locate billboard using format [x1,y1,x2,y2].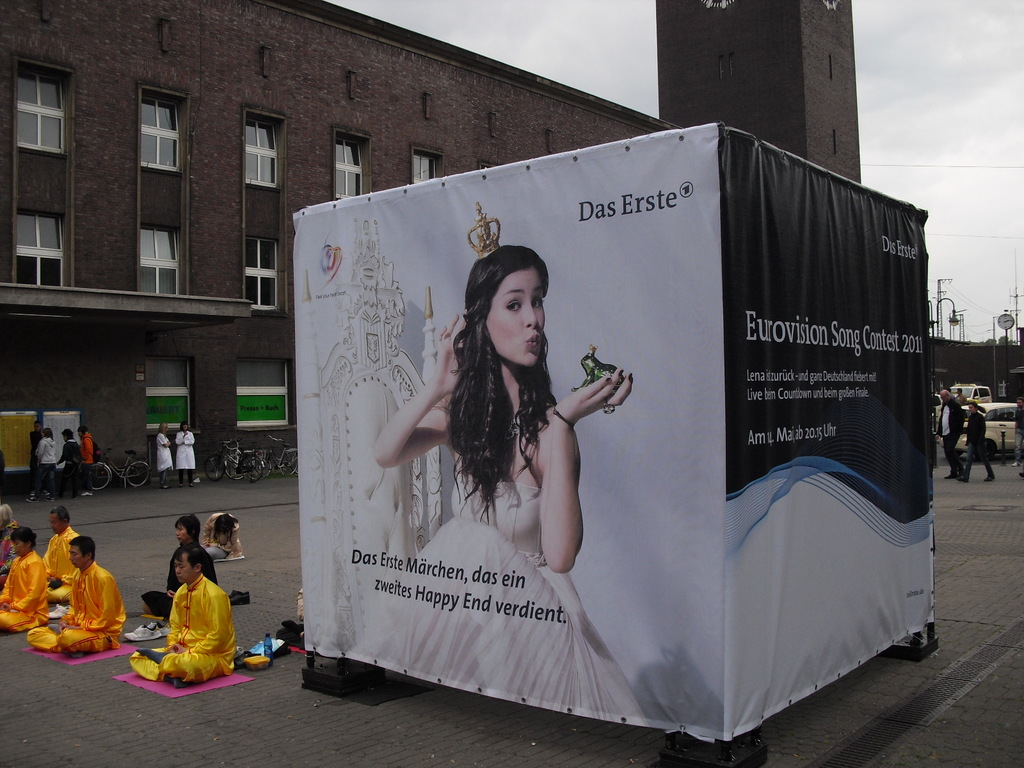
[146,385,191,430].
